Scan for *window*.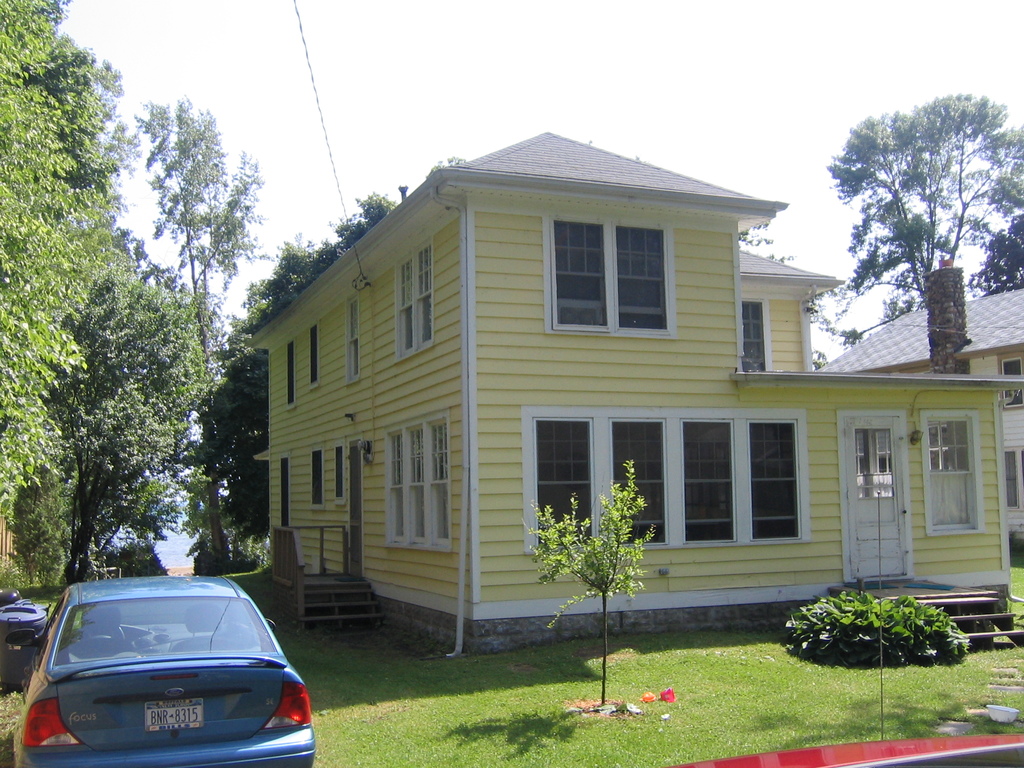
Scan result: bbox=[531, 417, 599, 557].
